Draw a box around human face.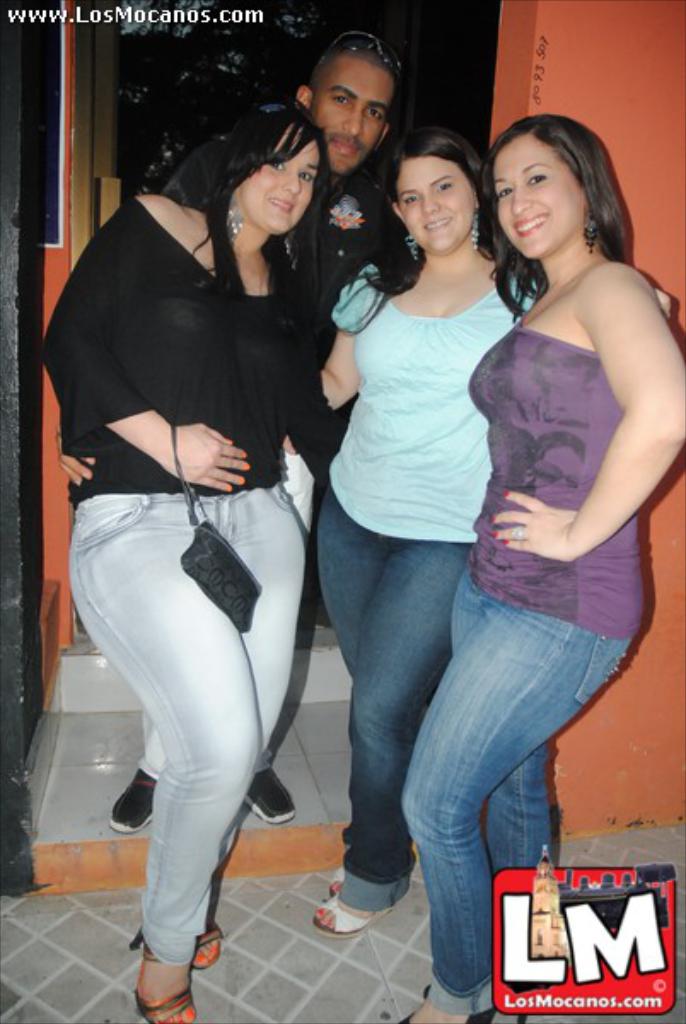
<region>305, 58, 392, 171</region>.
